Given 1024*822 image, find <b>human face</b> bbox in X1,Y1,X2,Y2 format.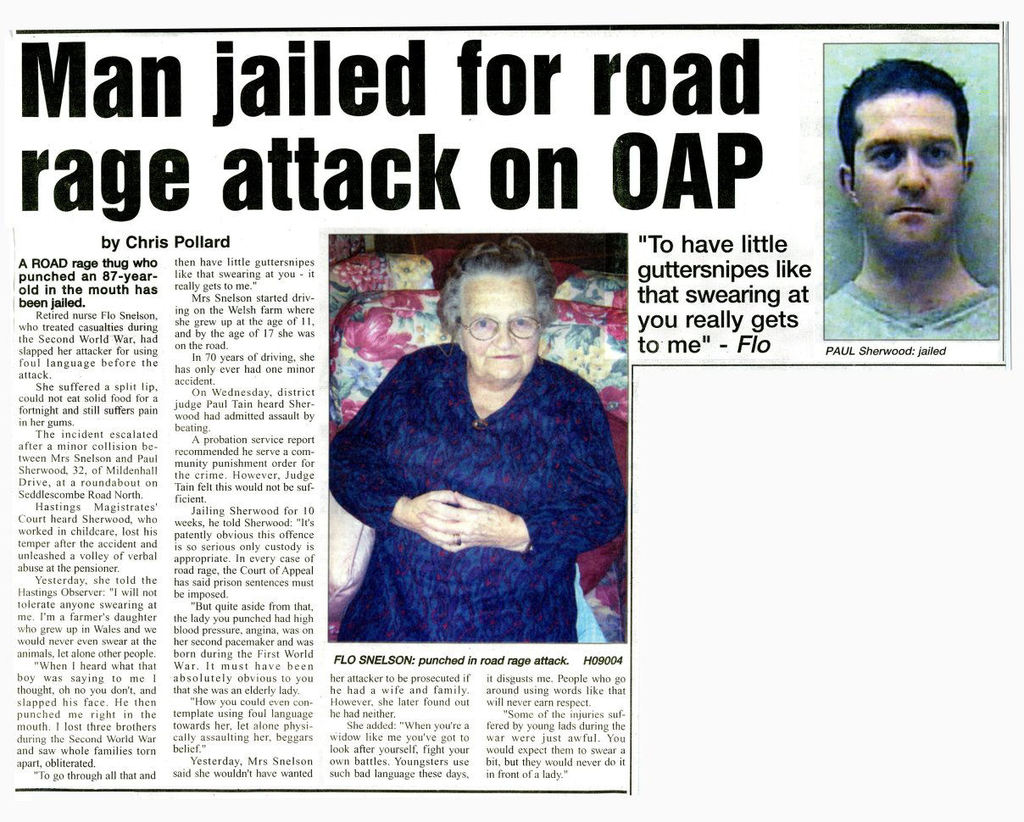
852,92,969,247.
